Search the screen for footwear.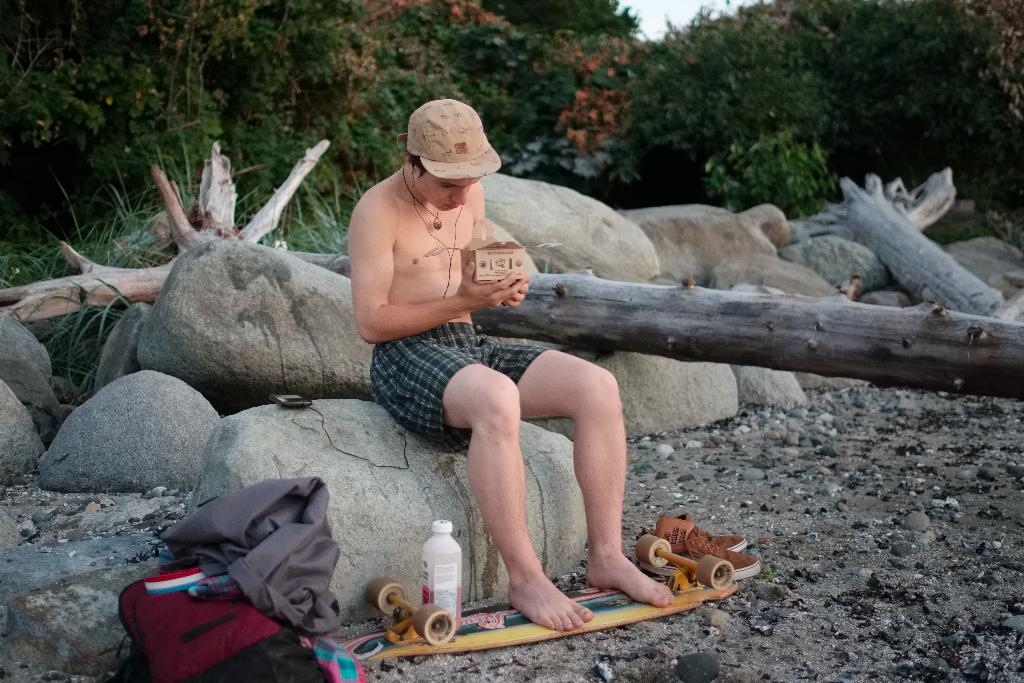
Found at <region>665, 524, 760, 590</region>.
